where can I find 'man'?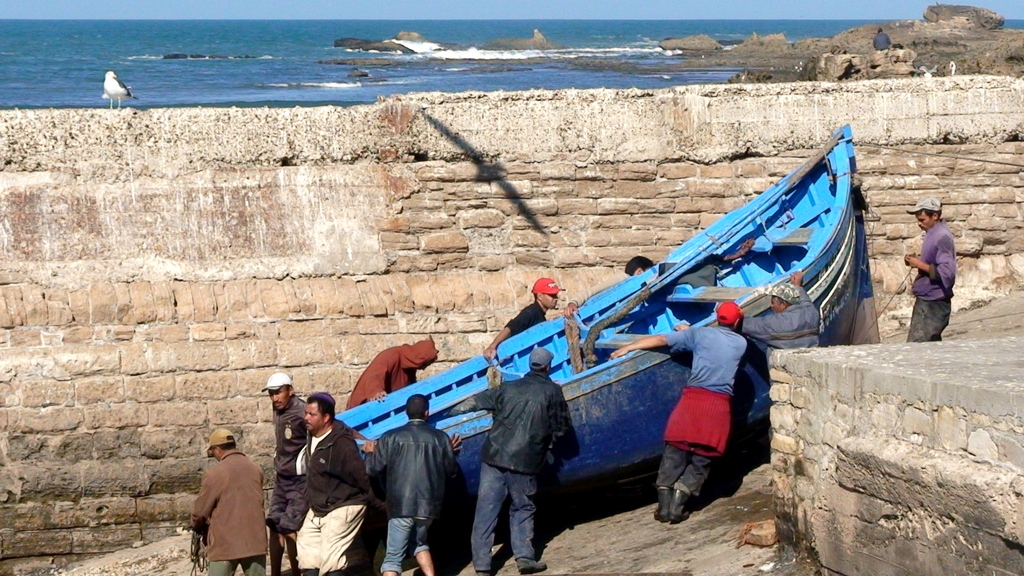
You can find it at detection(604, 298, 750, 527).
